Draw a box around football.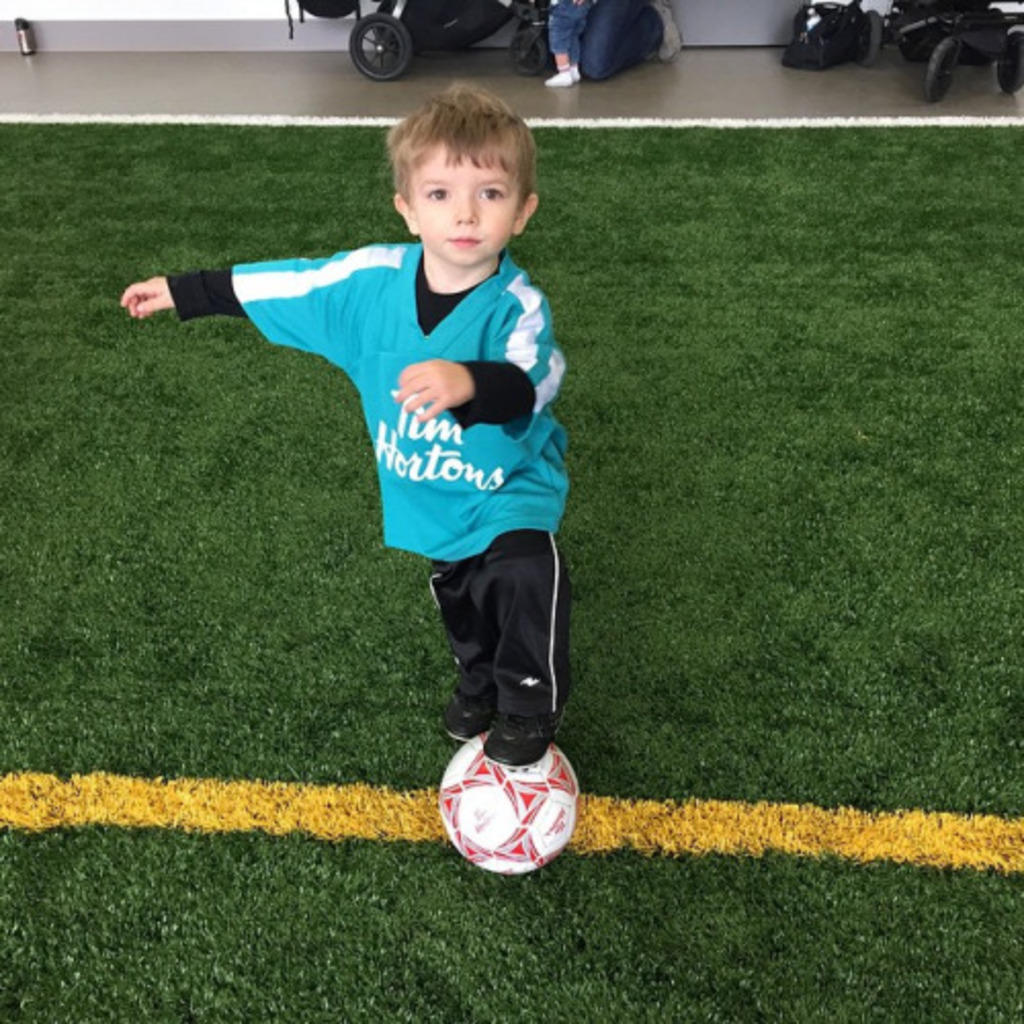
430 725 582 885.
